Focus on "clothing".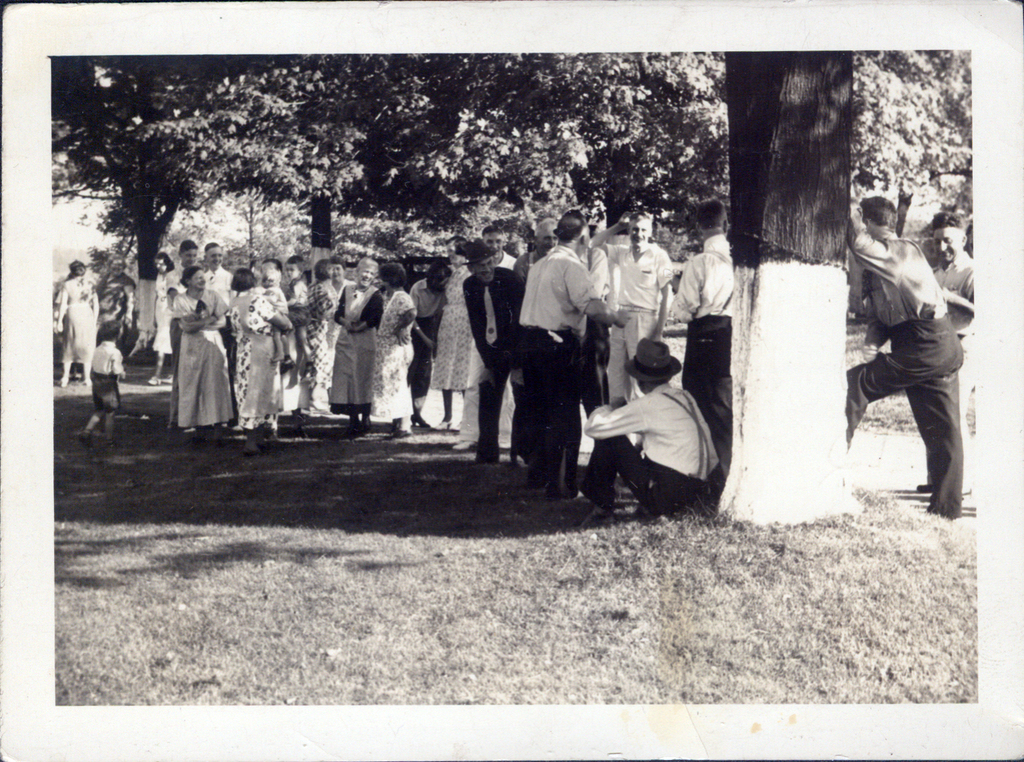
Focused at select_region(378, 297, 409, 422).
